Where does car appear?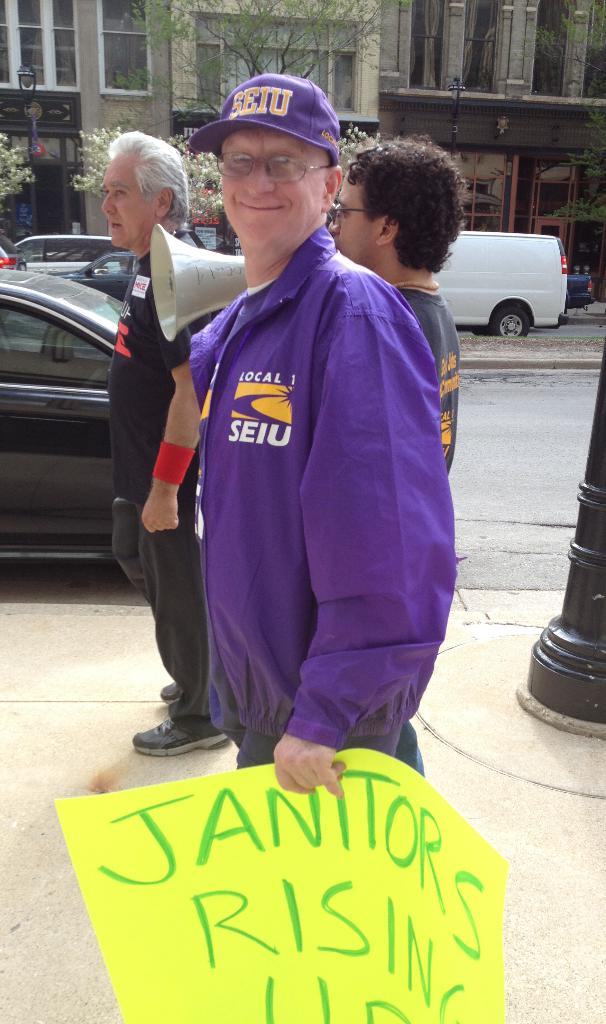
Appears at [x1=0, y1=268, x2=124, y2=564].
